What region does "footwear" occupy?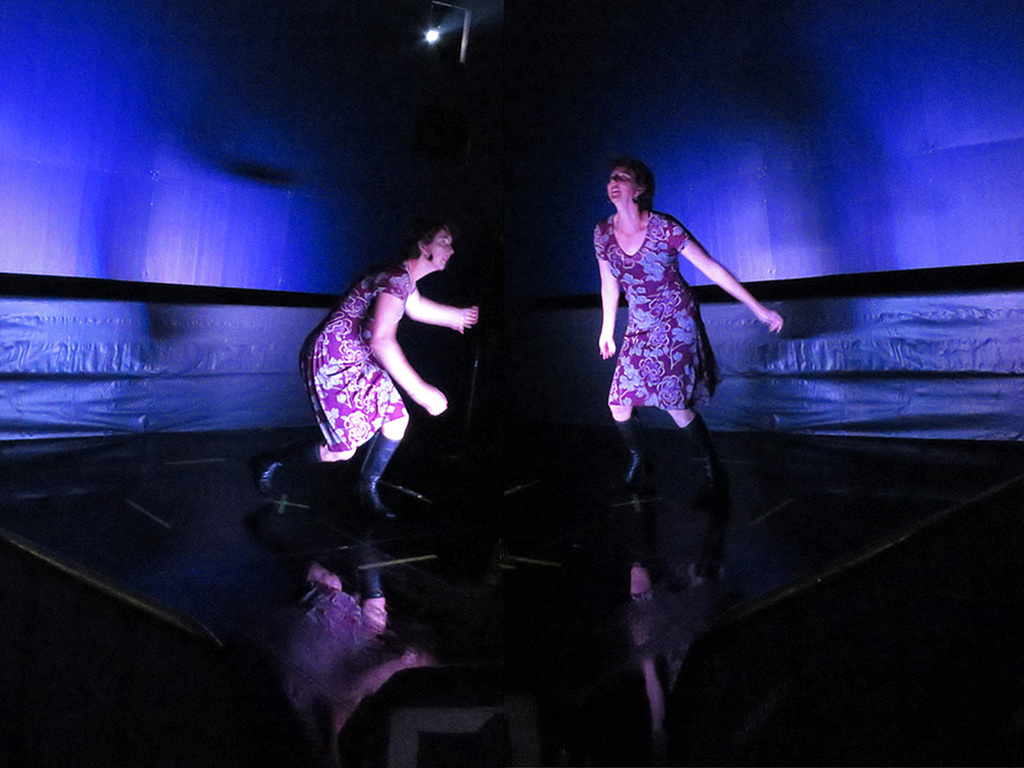
[608,410,658,486].
